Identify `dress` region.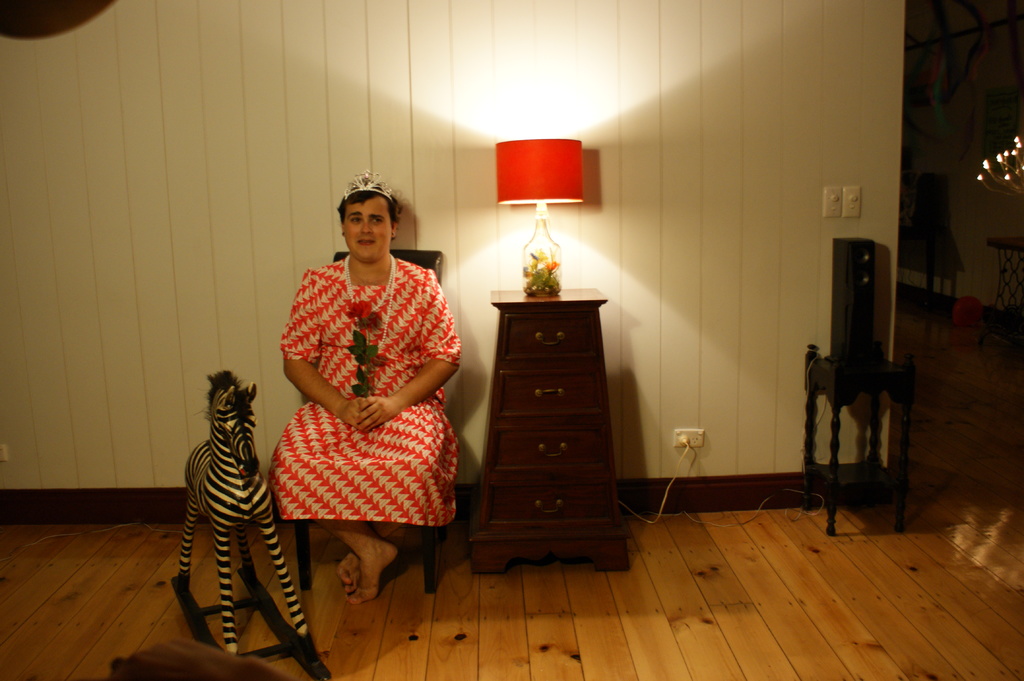
Region: [left=268, top=255, right=461, bottom=524].
